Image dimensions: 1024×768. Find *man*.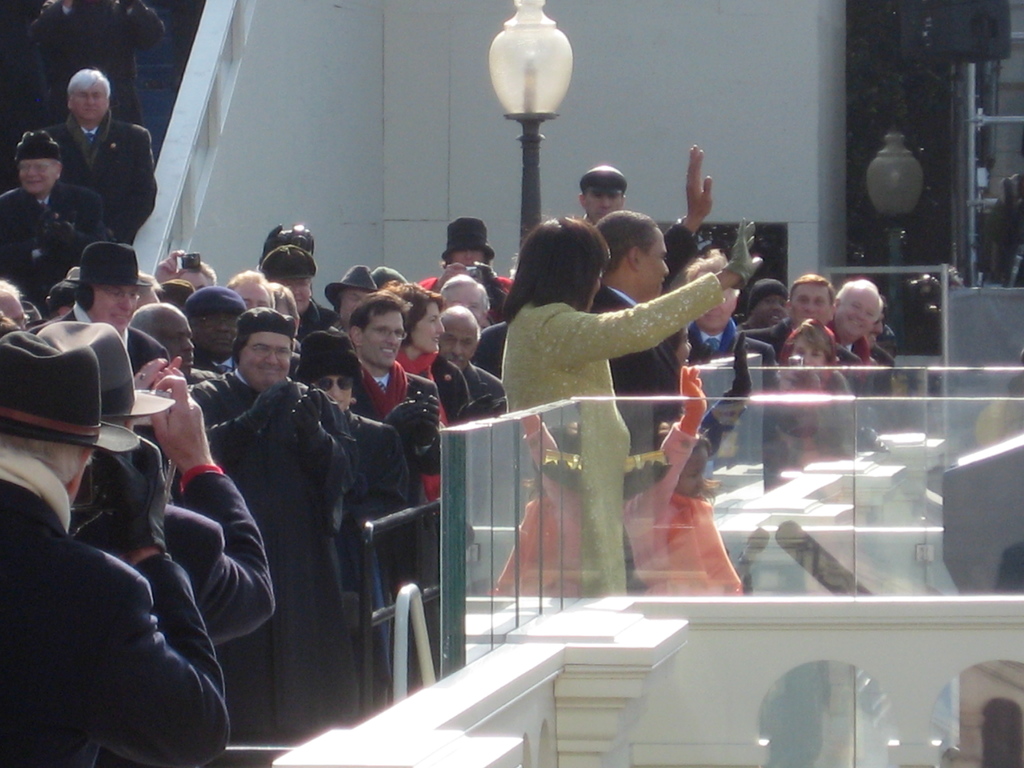
44:68:157:246.
